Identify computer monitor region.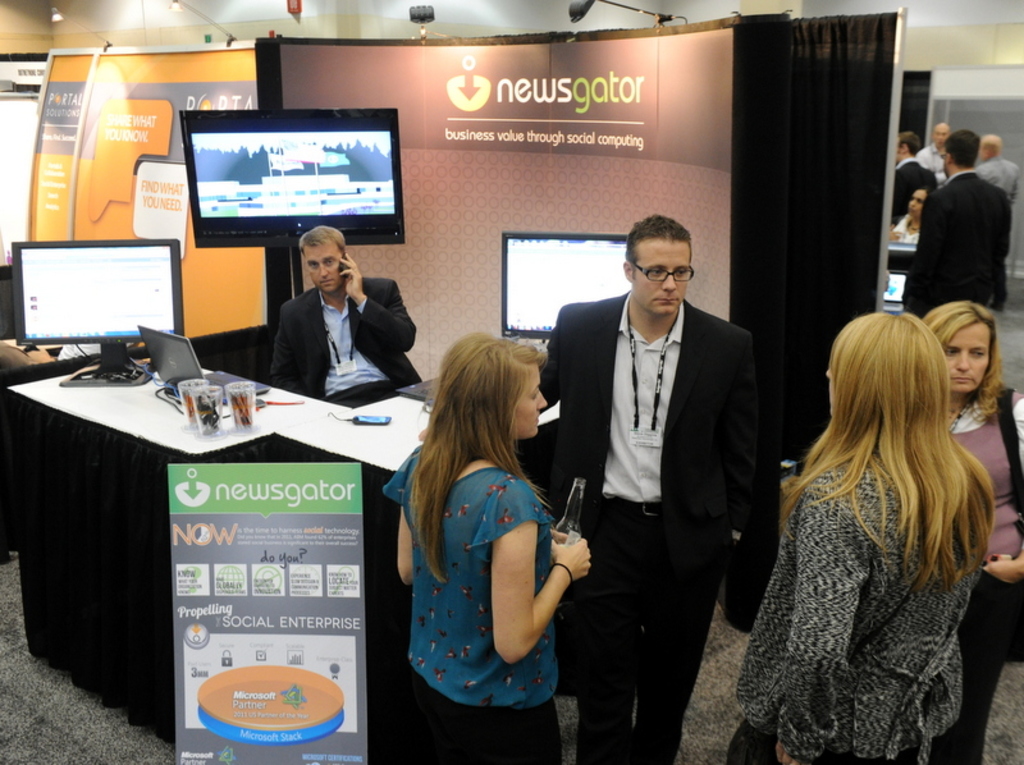
Region: bbox=[134, 324, 209, 389].
